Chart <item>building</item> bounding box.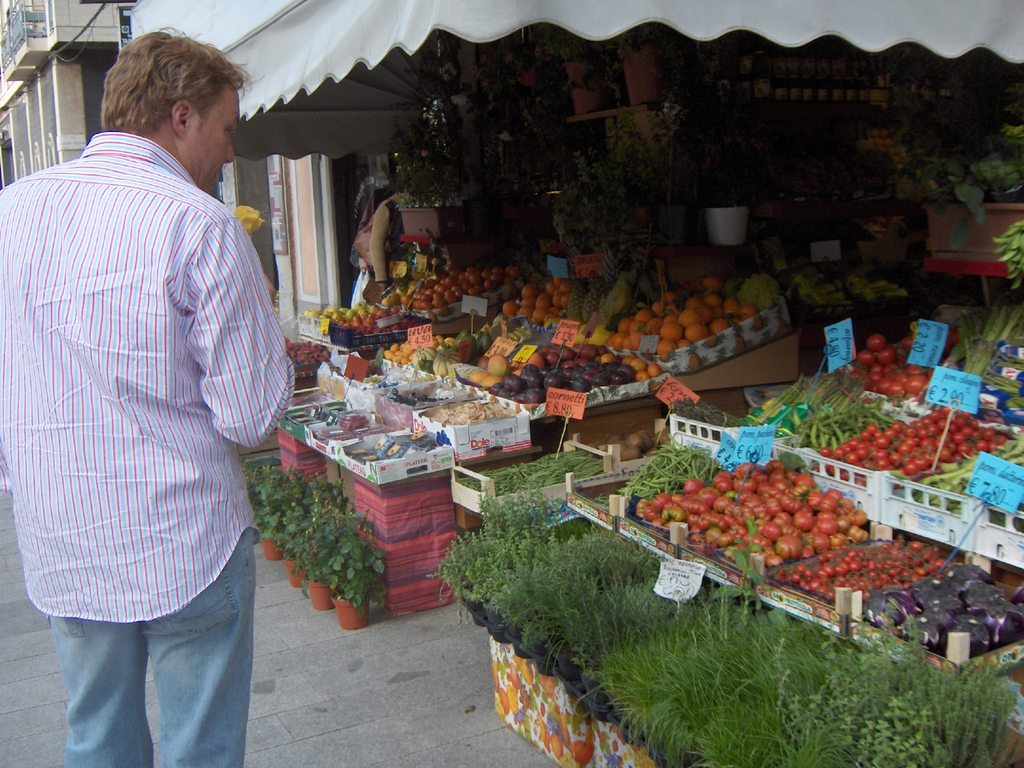
Charted: [x1=0, y1=0, x2=127, y2=183].
